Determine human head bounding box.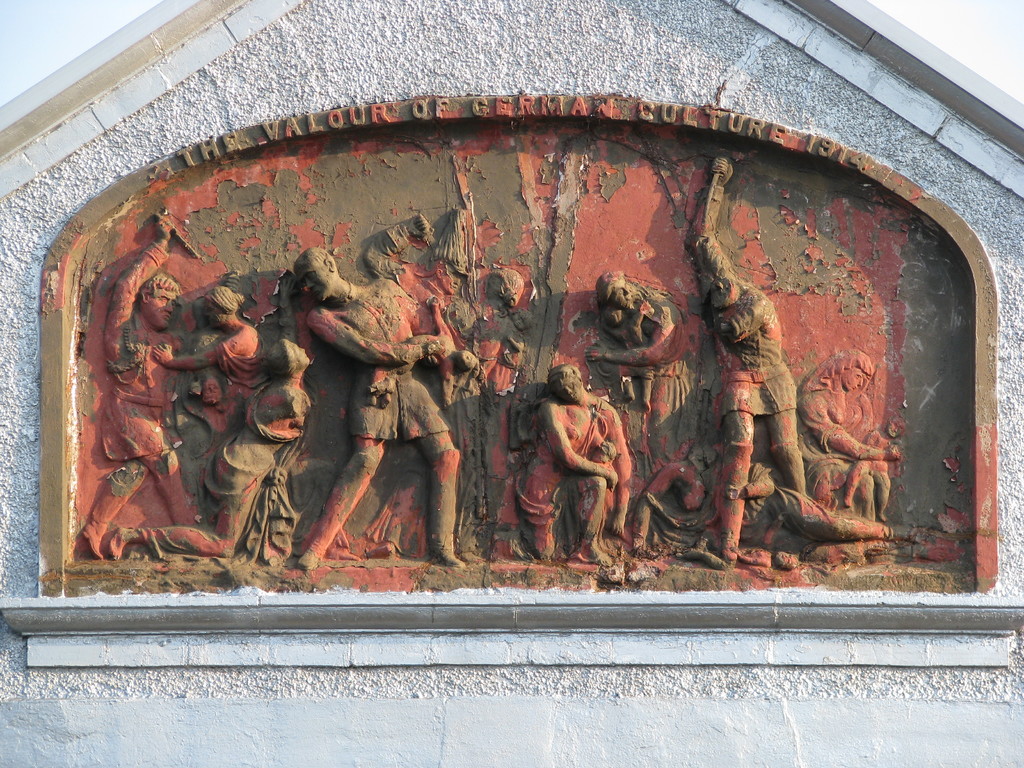
Determined: 268:337:308:381.
